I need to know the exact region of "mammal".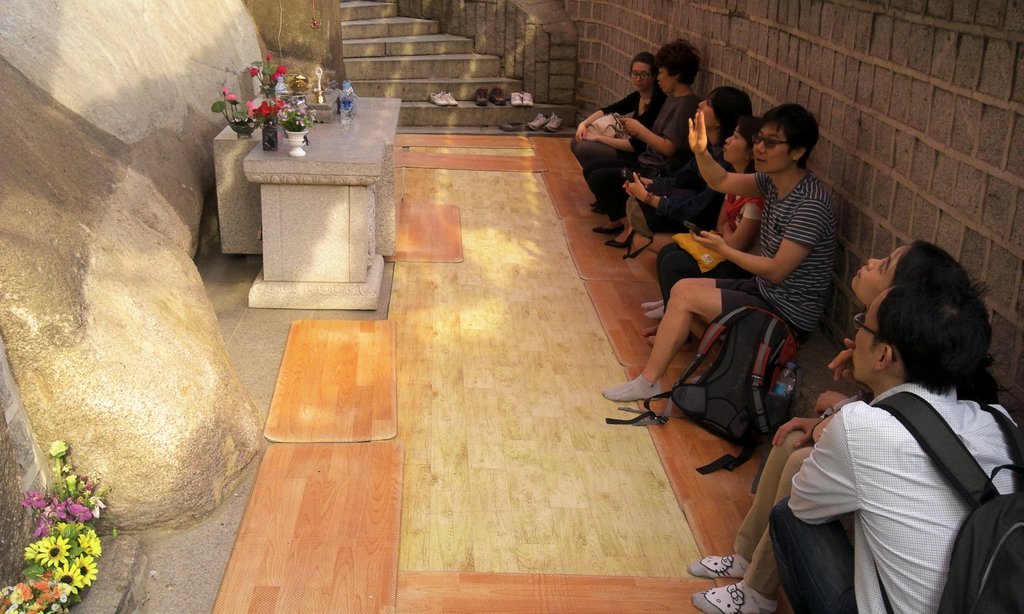
Region: detection(689, 242, 987, 613).
